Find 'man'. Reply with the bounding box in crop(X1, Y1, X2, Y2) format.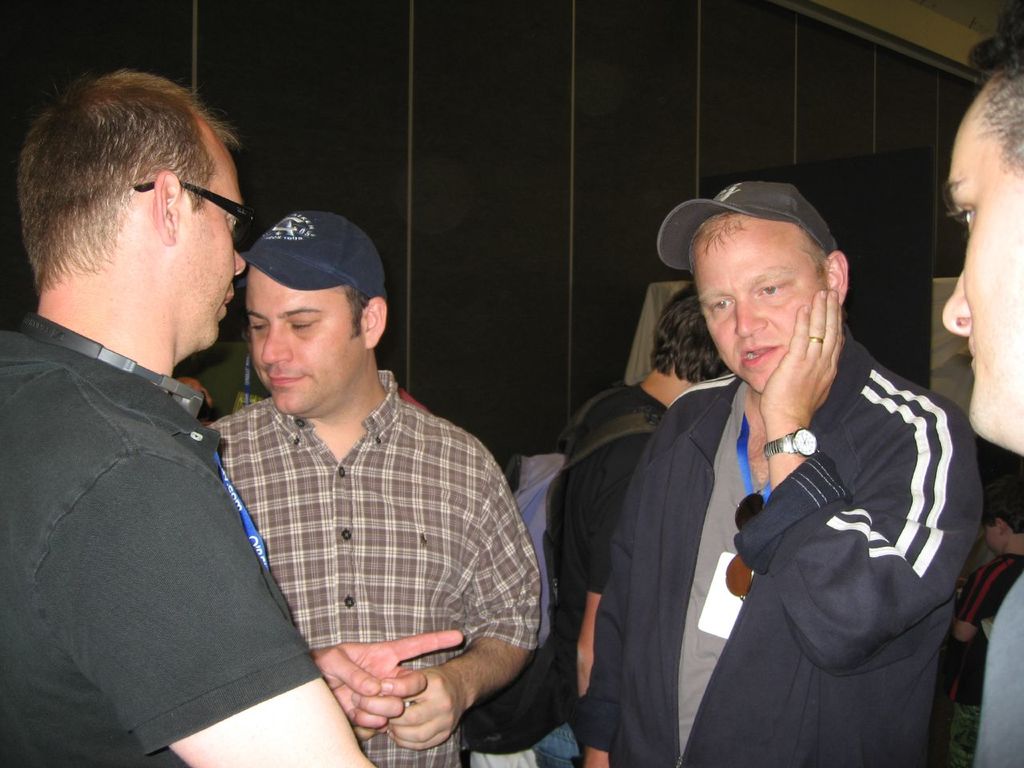
crop(566, 177, 982, 767).
